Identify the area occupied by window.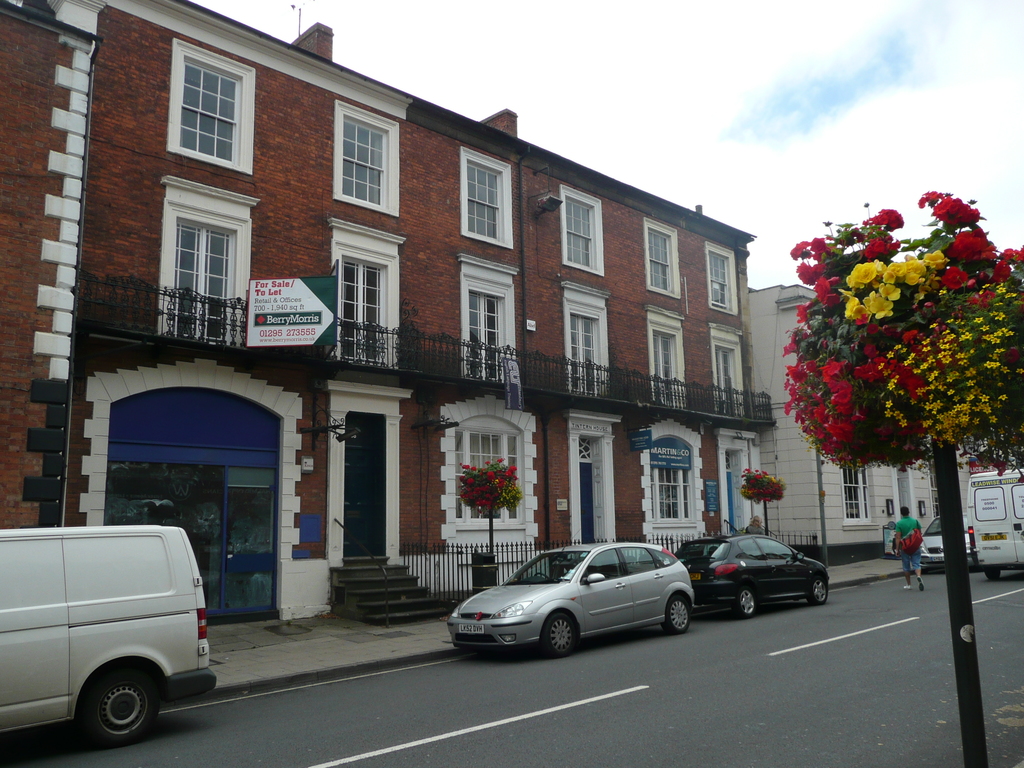
Area: (x1=460, y1=252, x2=520, y2=397).
